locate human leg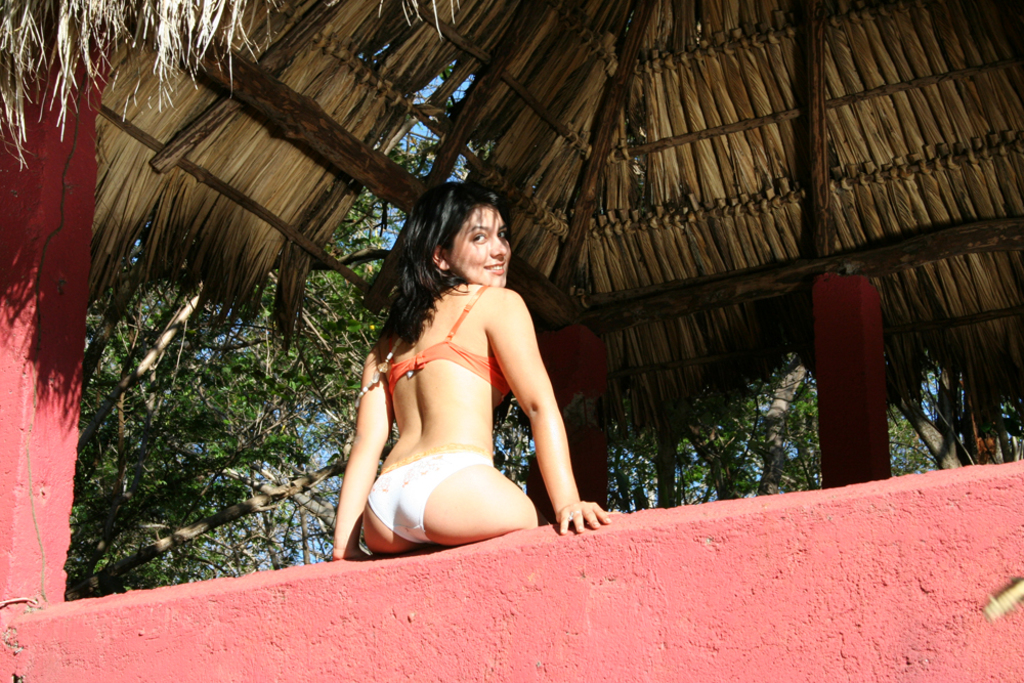
[406,468,538,540]
